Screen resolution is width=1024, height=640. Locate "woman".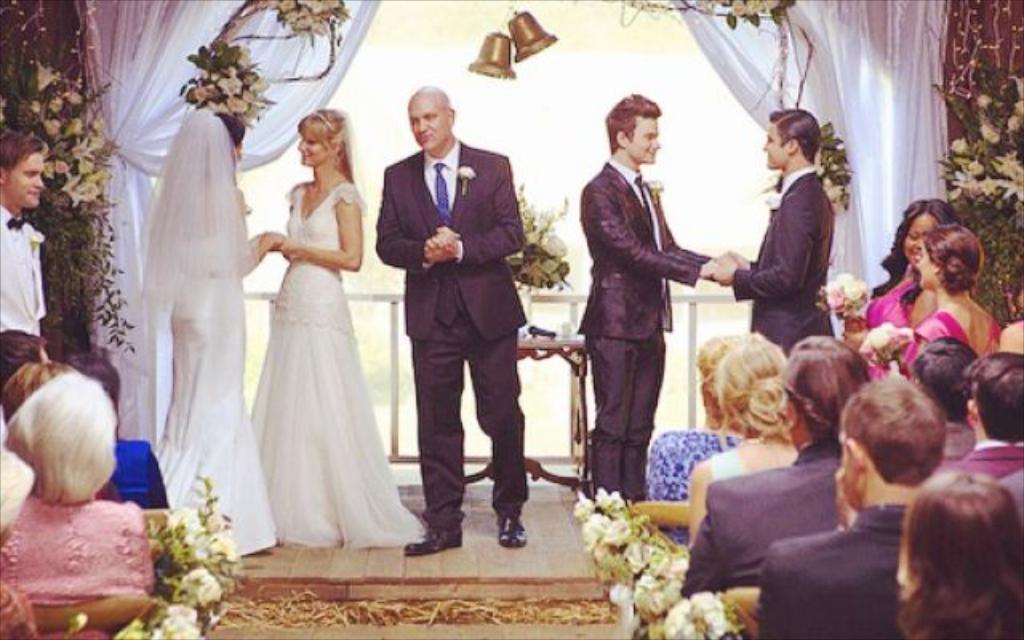
645,334,744,546.
